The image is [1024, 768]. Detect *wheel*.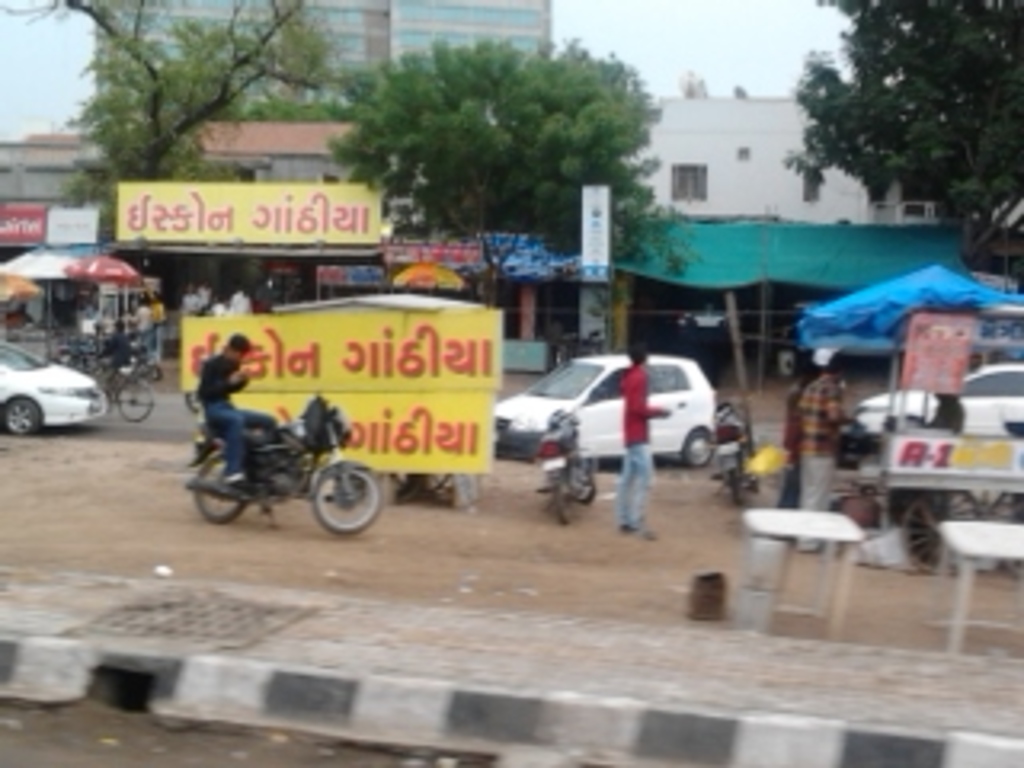
Detection: locate(0, 400, 42, 432).
